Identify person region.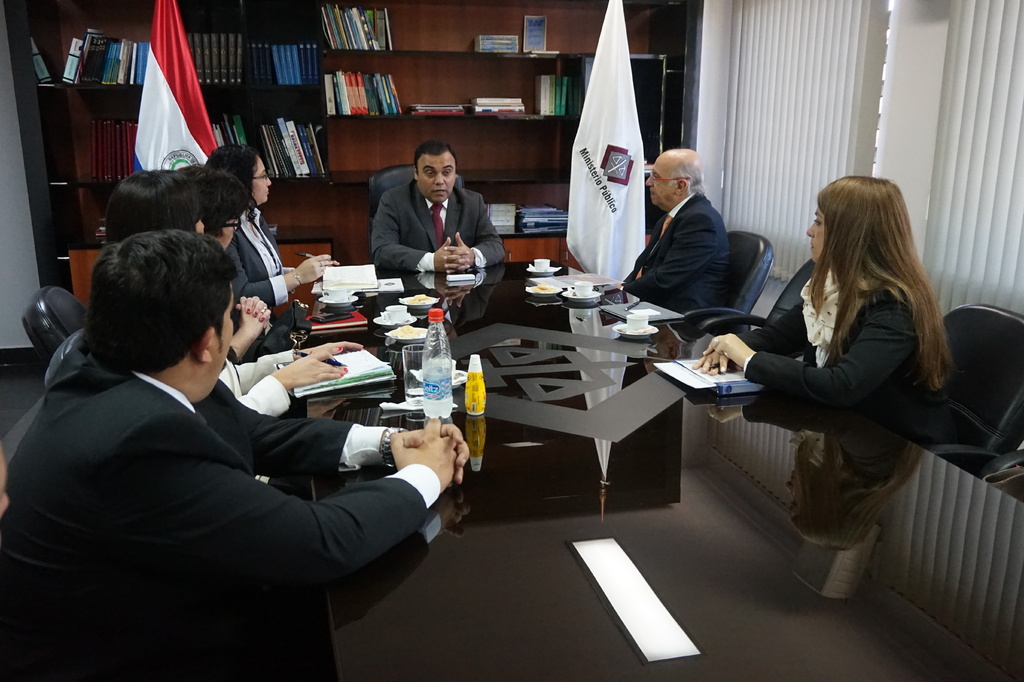
Region: <region>179, 166, 272, 368</region>.
